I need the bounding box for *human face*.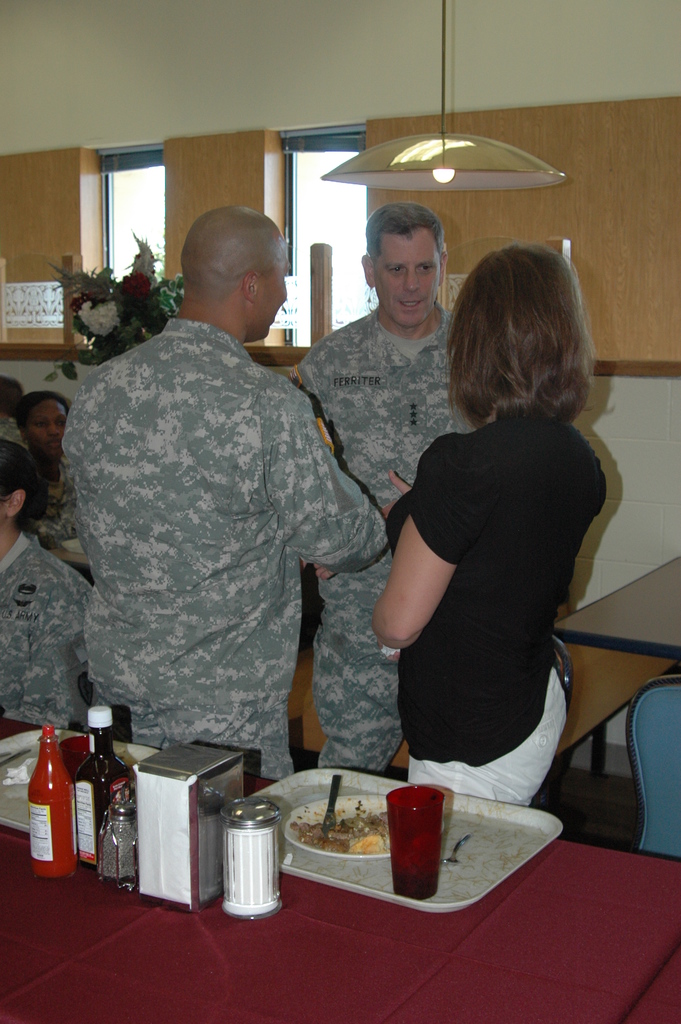
Here it is: region(22, 398, 68, 458).
